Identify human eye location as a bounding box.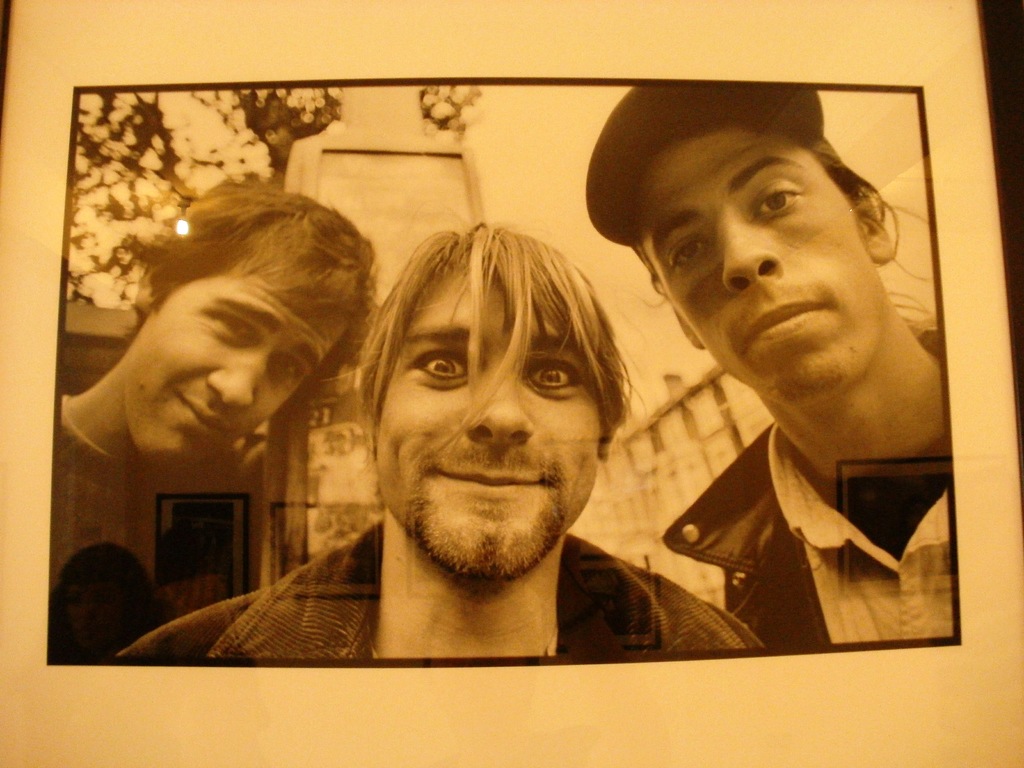
747, 179, 803, 221.
